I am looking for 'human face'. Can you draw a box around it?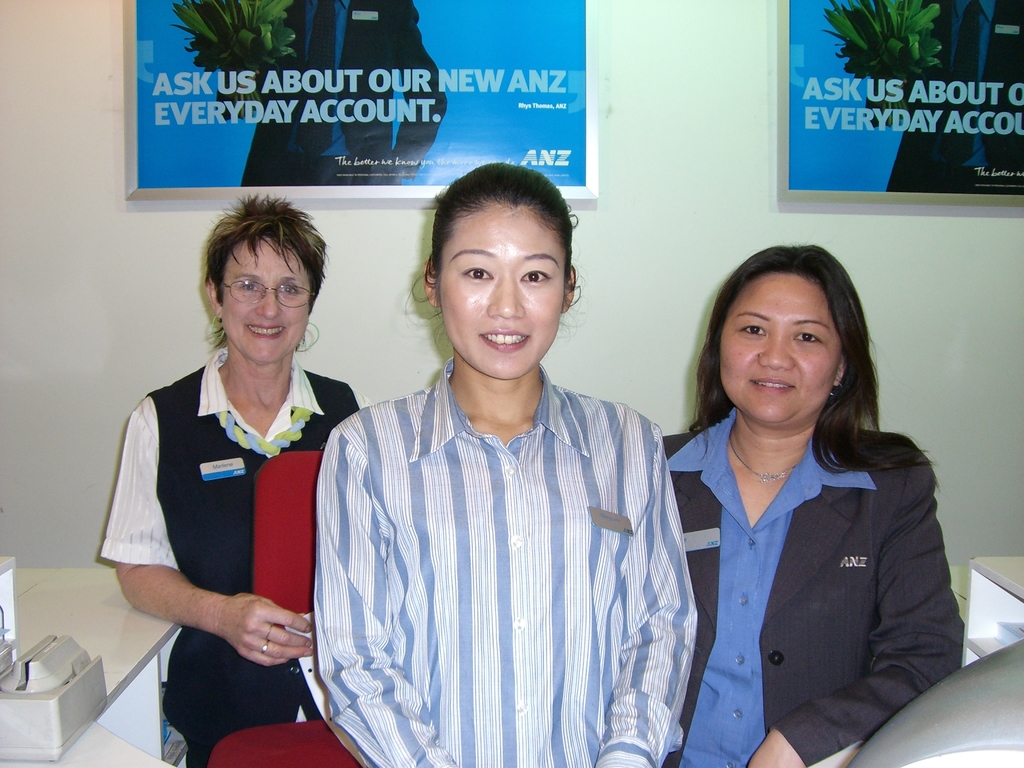
Sure, the bounding box is Rect(220, 237, 310, 368).
